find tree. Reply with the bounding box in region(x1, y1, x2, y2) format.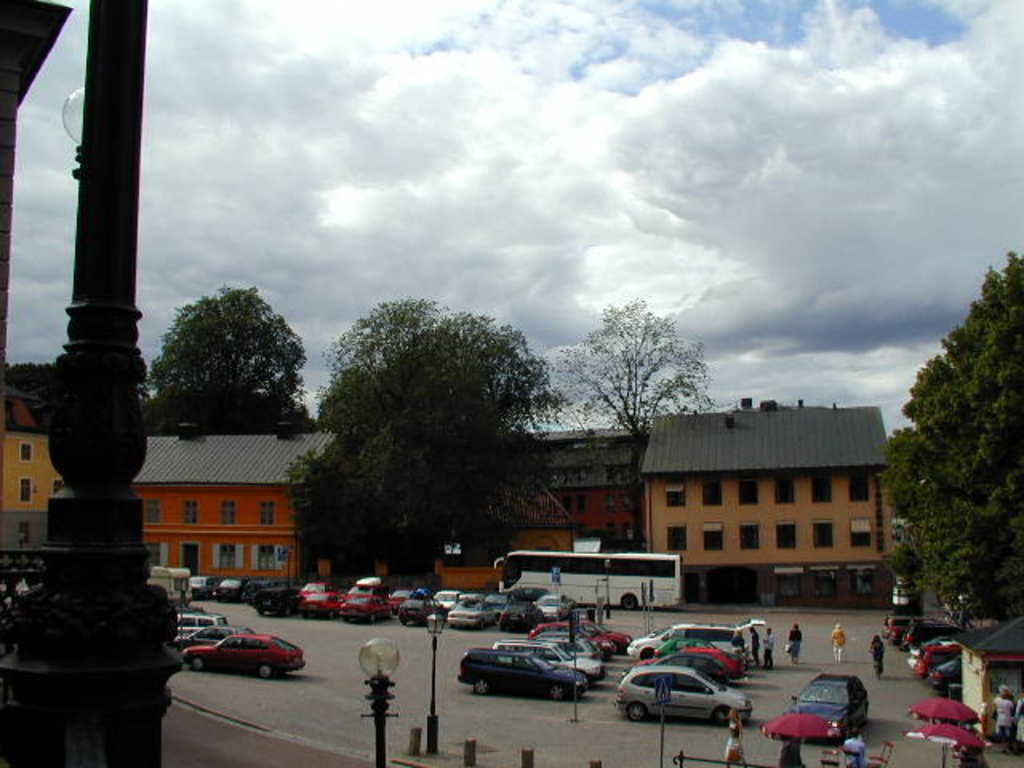
region(141, 274, 306, 437).
